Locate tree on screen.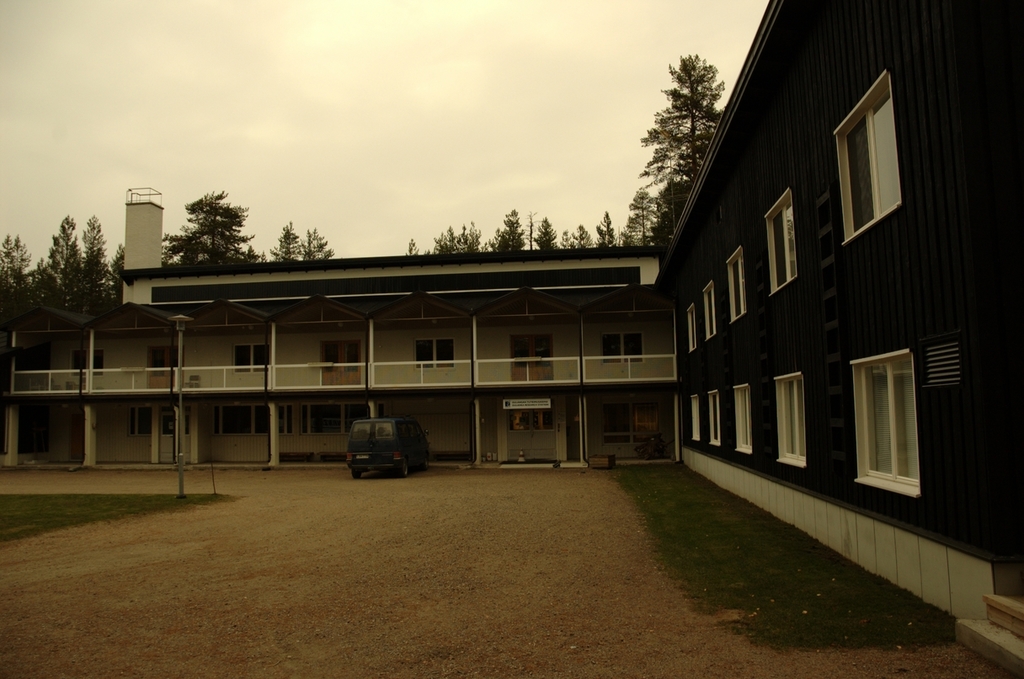
On screen at box=[426, 218, 482, 258].
